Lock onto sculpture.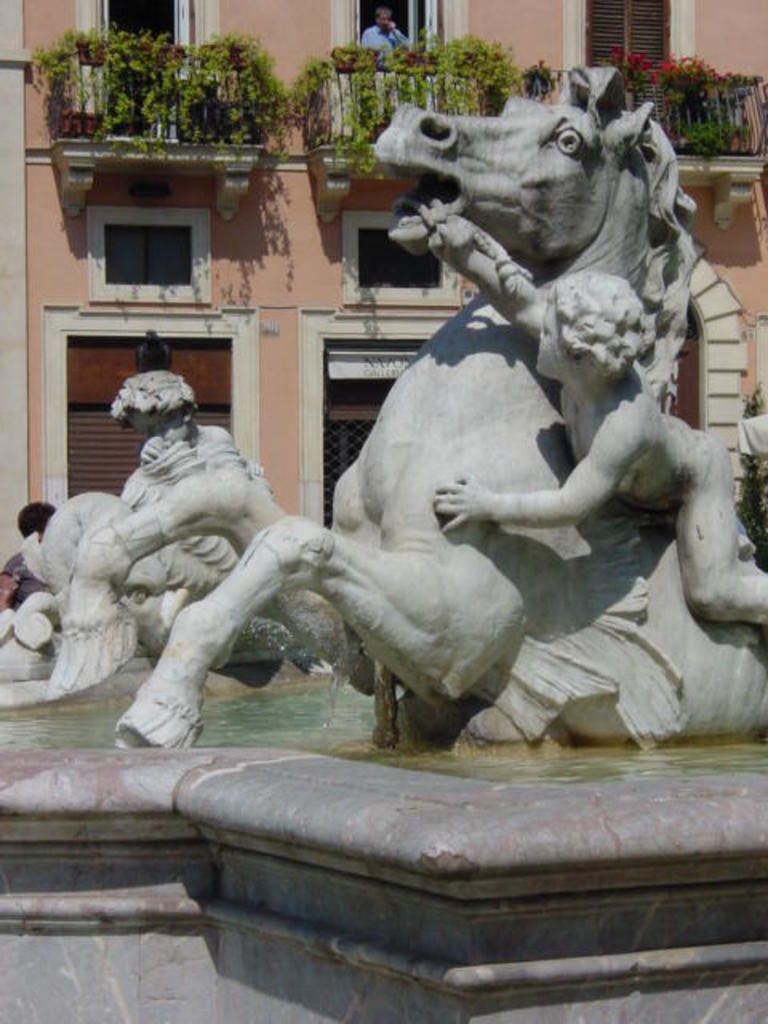
Locked: 91/74/741/805.
